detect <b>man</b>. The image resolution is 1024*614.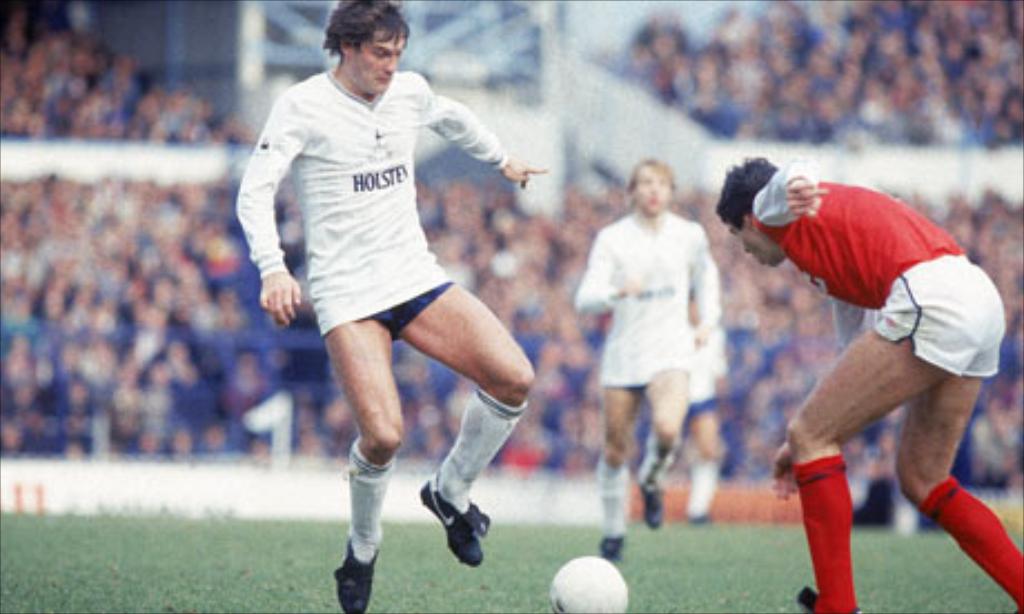
locate(238, 0, 557, 572).
